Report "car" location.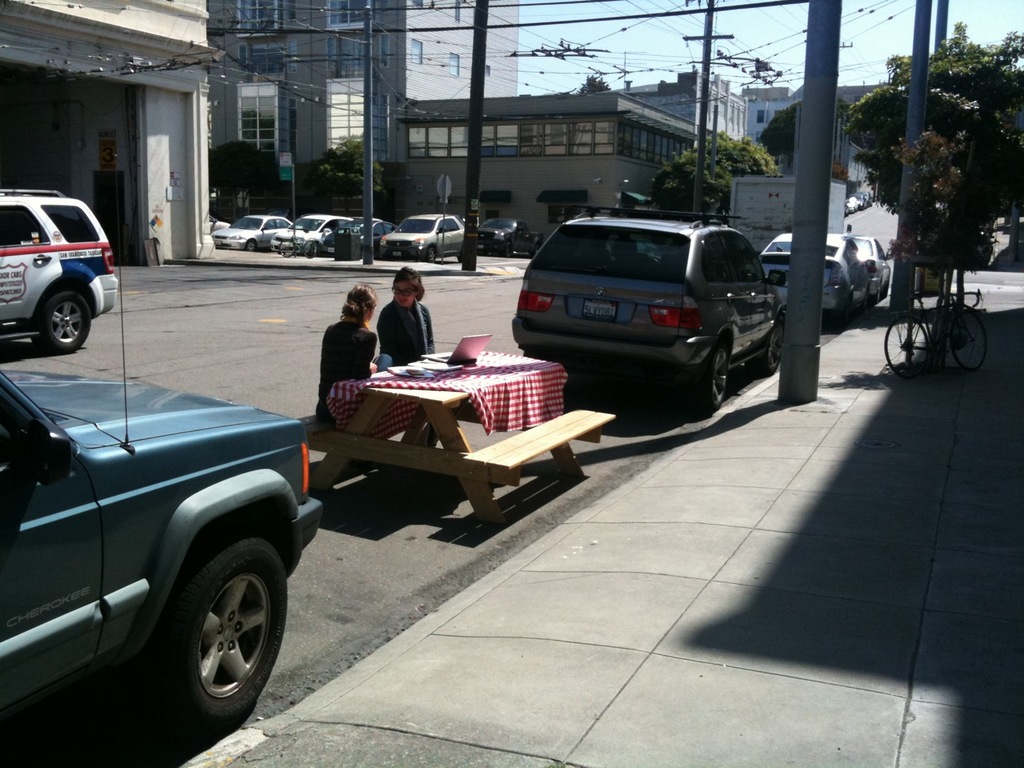
Report: 0/290/330/717.
